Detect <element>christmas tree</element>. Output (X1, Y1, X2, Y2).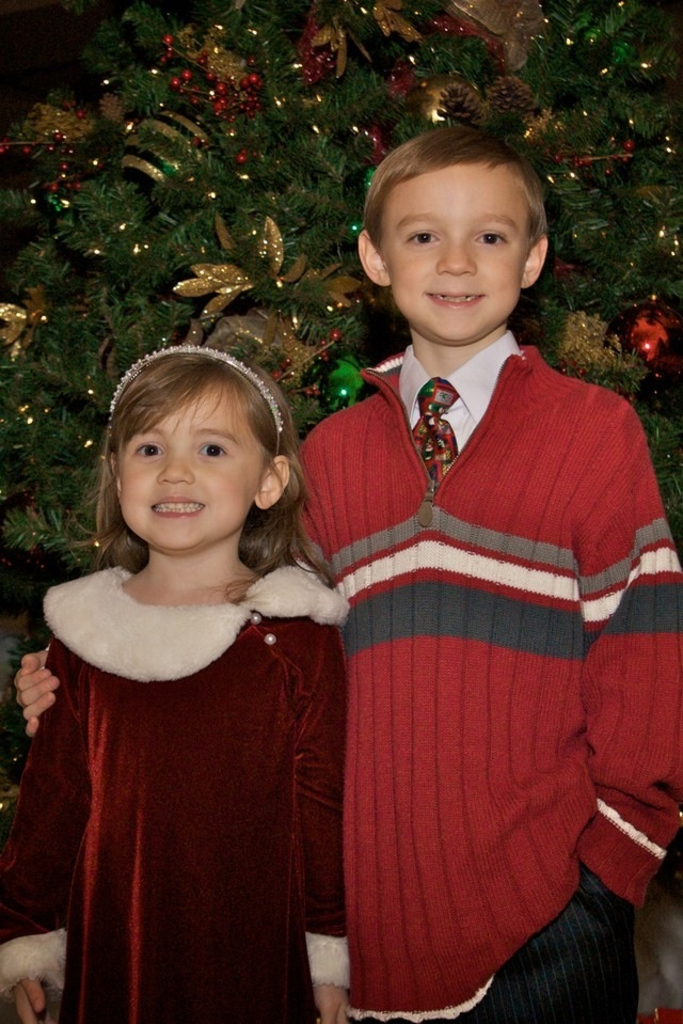
(0, 0, 682, 810).
